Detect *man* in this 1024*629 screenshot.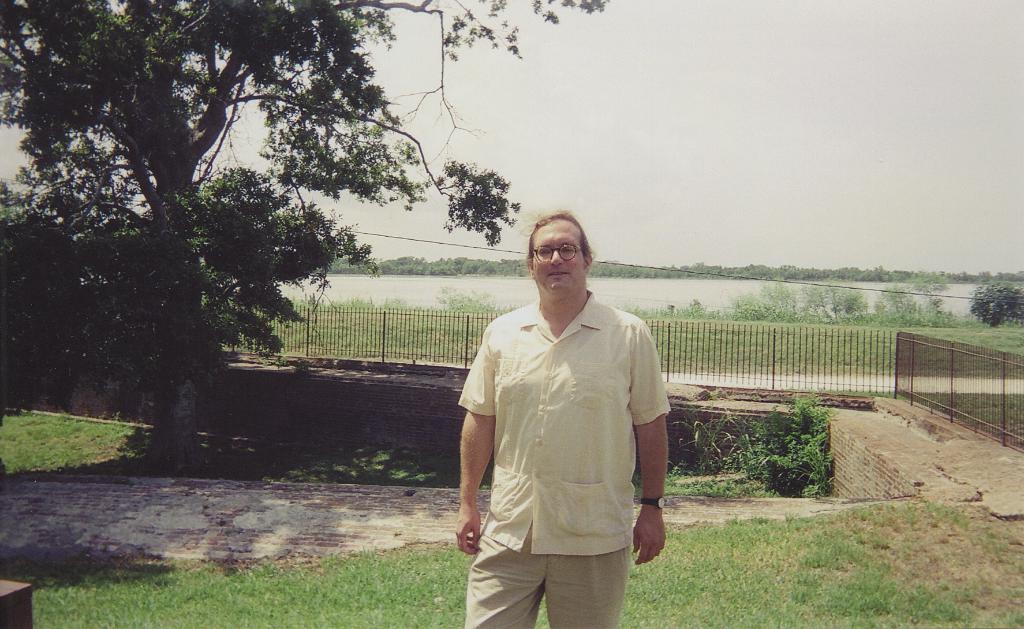
Detection: locate(456, 193, 672, 612).
